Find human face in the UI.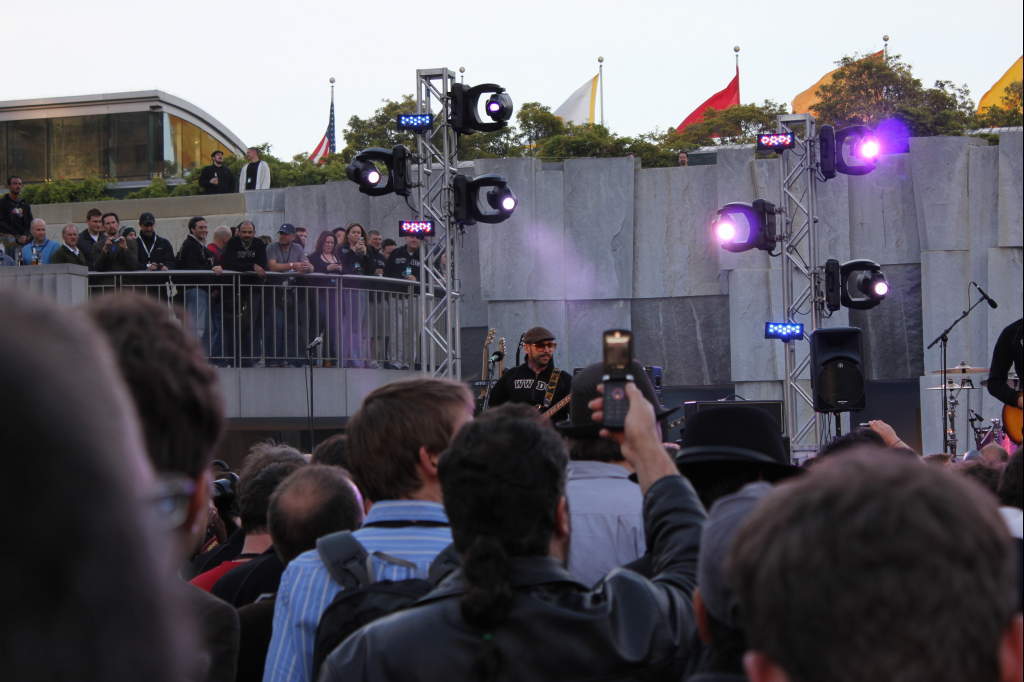
UI element at crop(240, 225, 253, 238).
